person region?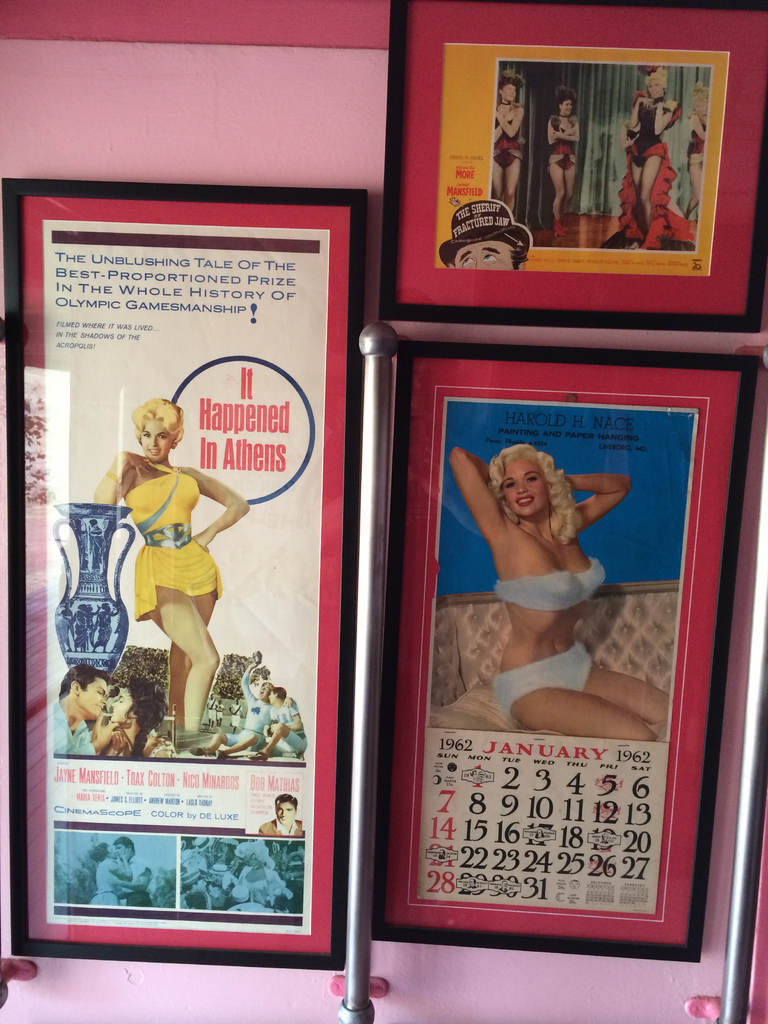
100/387/219/744
